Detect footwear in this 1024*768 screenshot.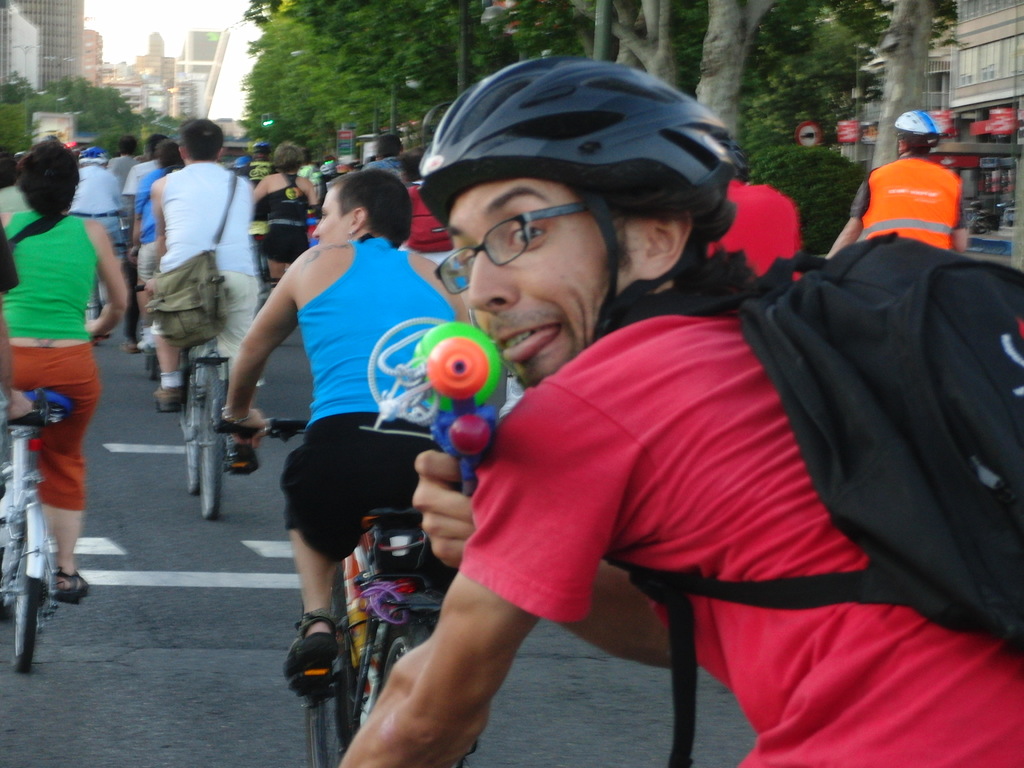
Detection: crop(281, 609, 350, 697).
